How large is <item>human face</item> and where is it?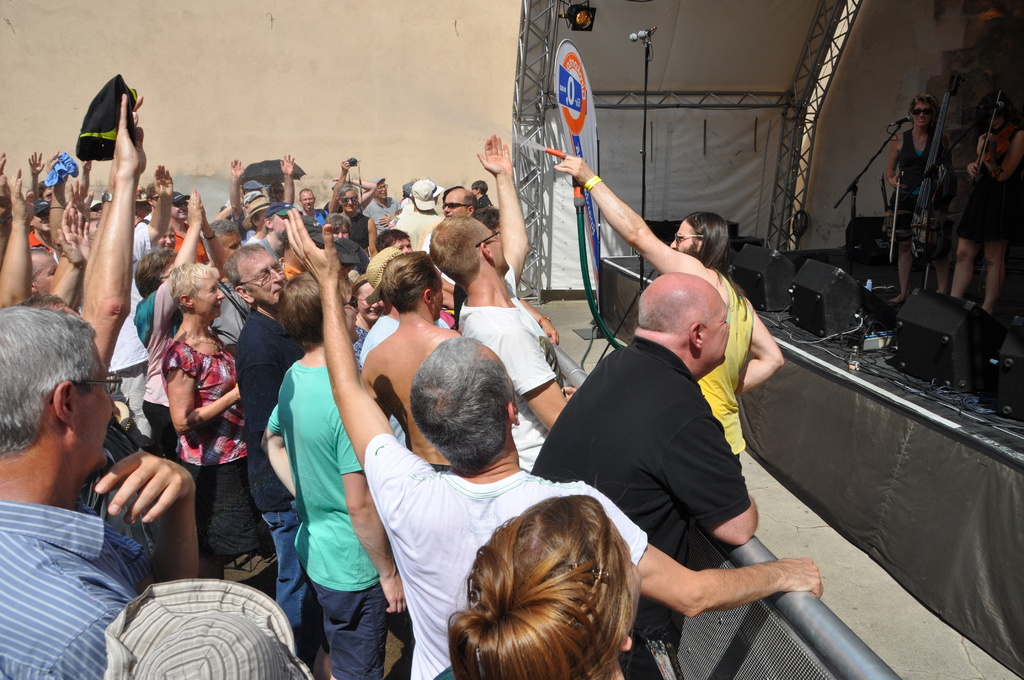
Bounding box: (x1=298, y1=191, x2=316, y2=210).
